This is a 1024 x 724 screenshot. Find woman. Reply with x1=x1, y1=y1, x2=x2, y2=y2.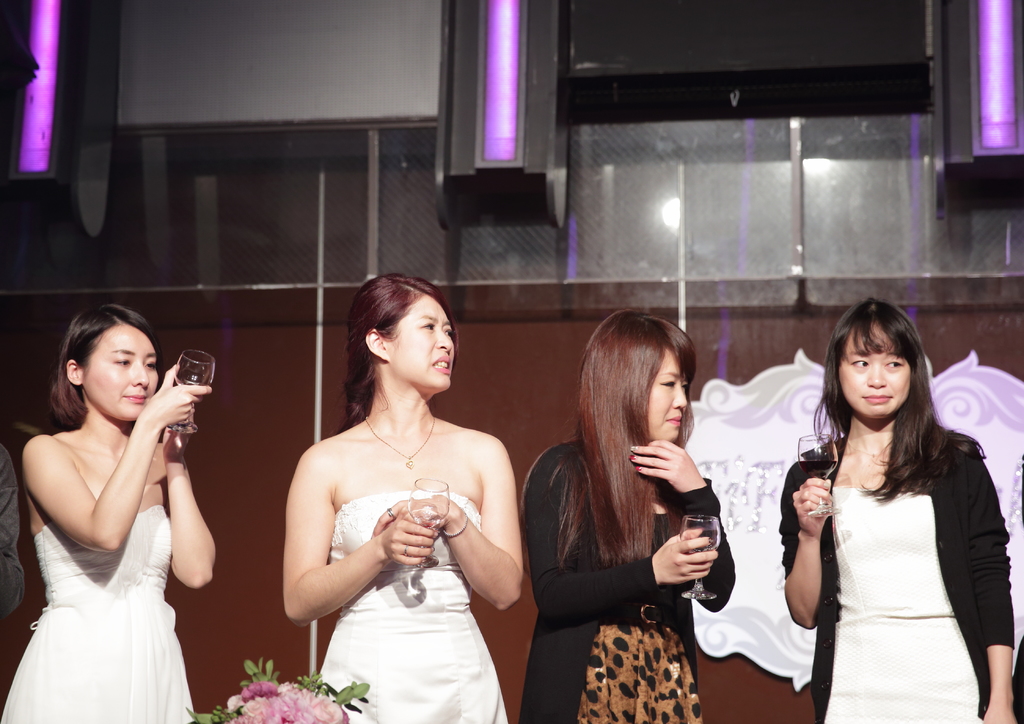
x1=0, y1=303, x2=218, y2=723.
